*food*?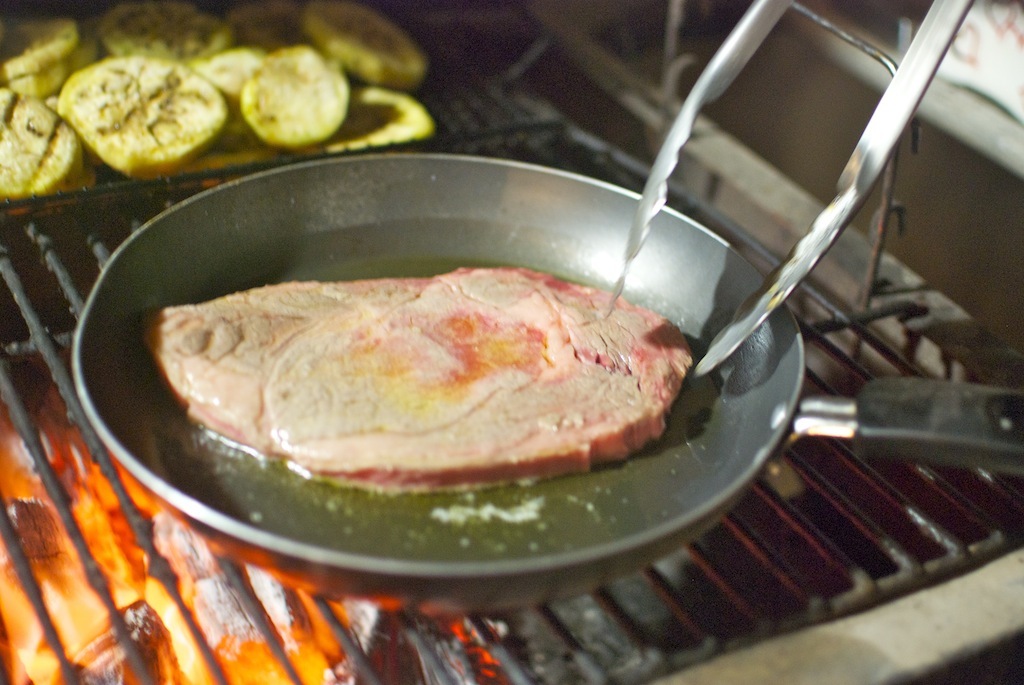
0/81/86/204
